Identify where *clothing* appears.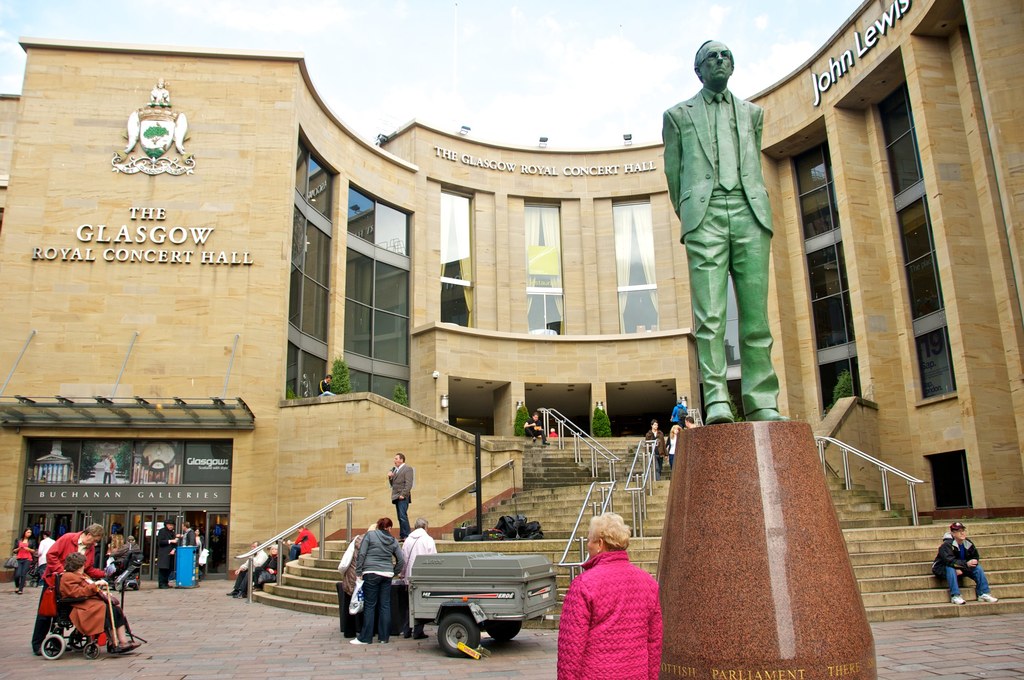
Appears at x1=665 y1=436 x2=675 y2=467.
